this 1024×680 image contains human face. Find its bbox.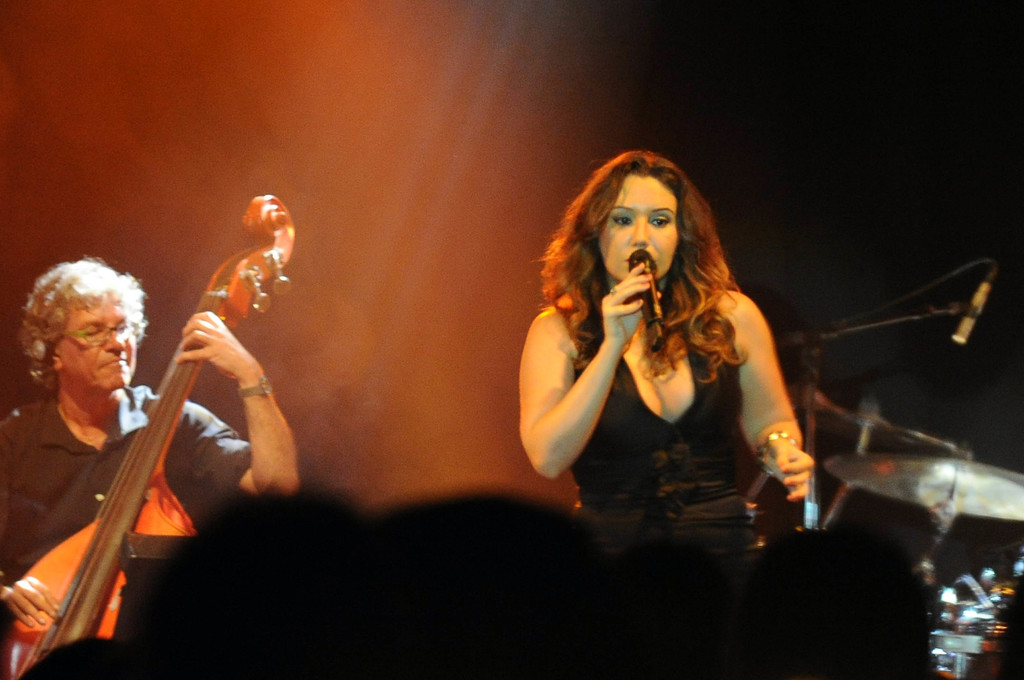
[left=60, top=303, right=136, bottom=389].
